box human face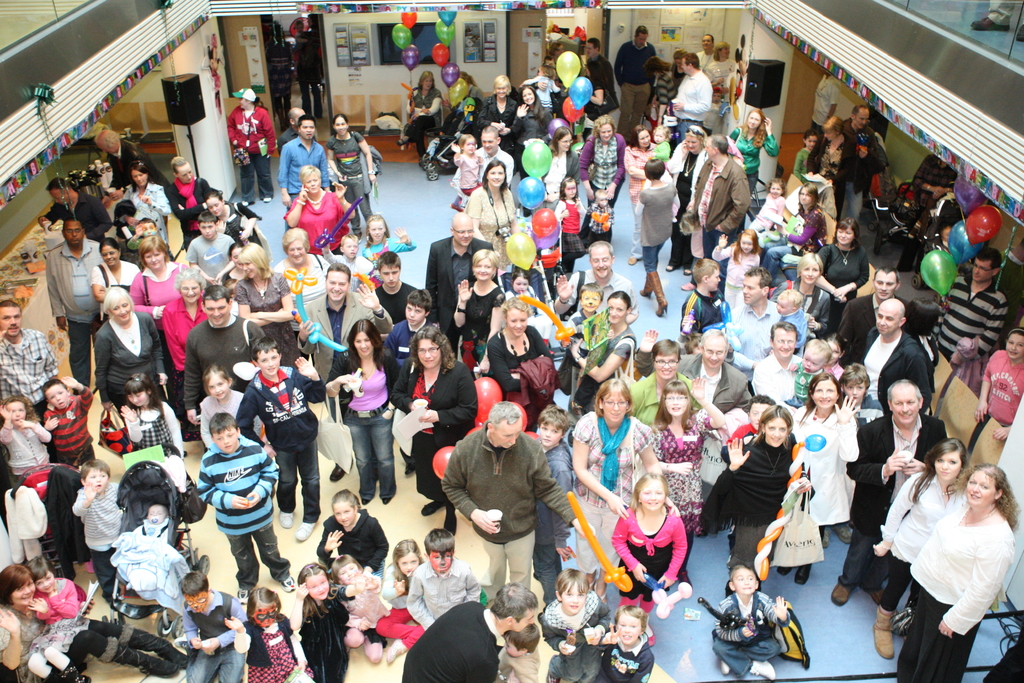
<region>509, 278, 527, 288</region>
